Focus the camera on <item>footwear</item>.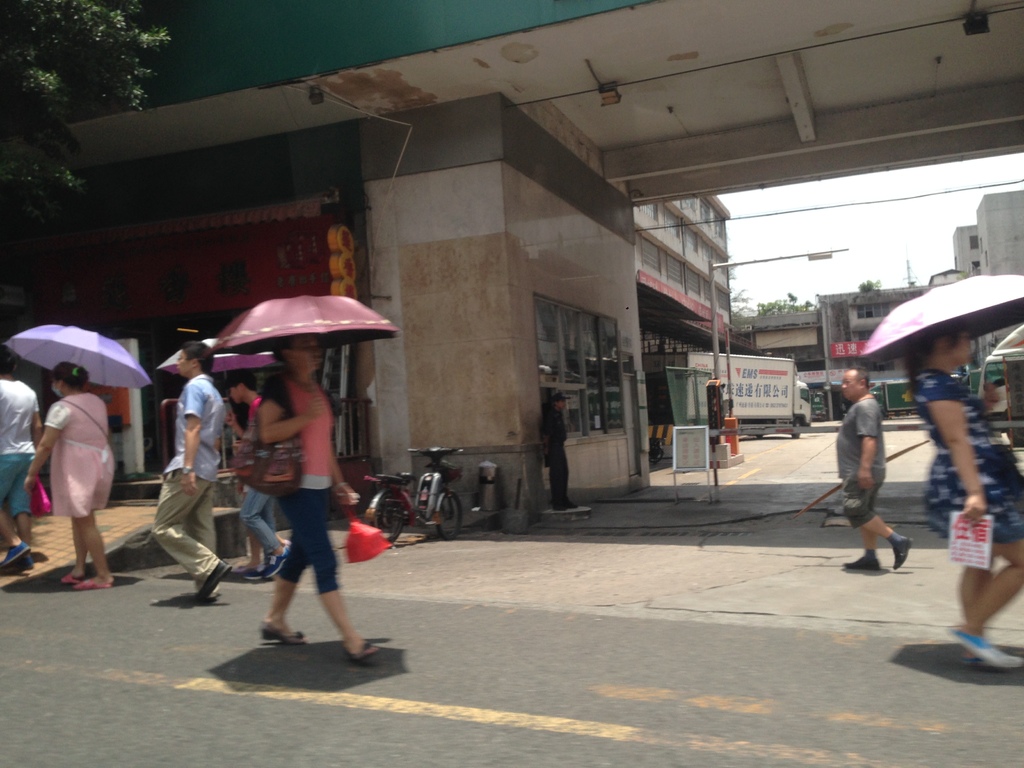
Focus region: [left=0, top=546, right=33, bottom=566].
